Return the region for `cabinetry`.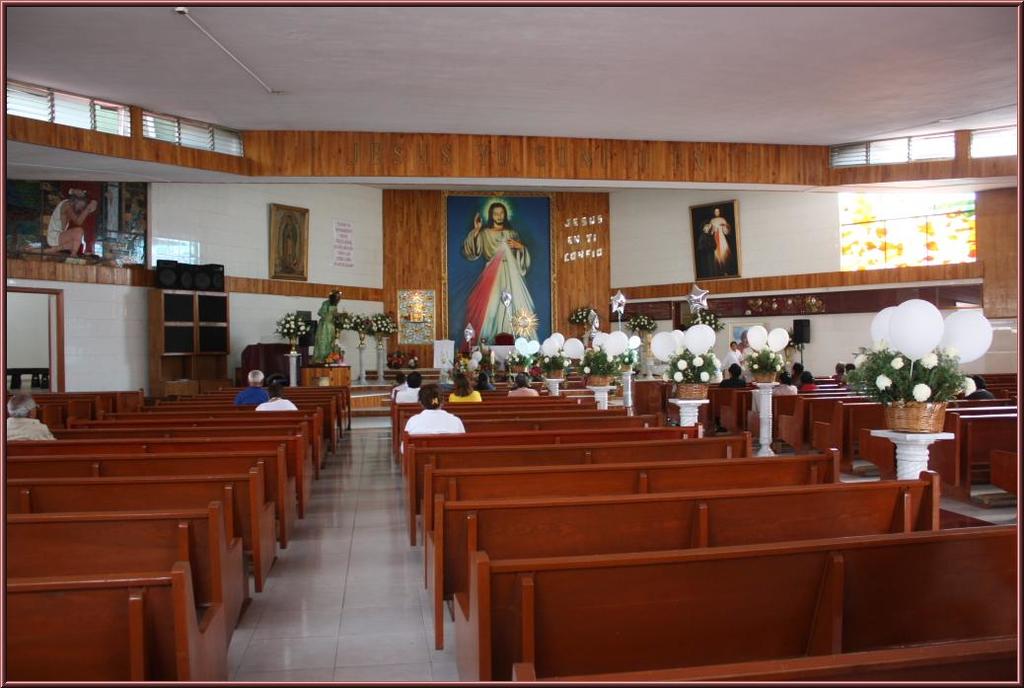
crop(303, 362, 350, 415).
